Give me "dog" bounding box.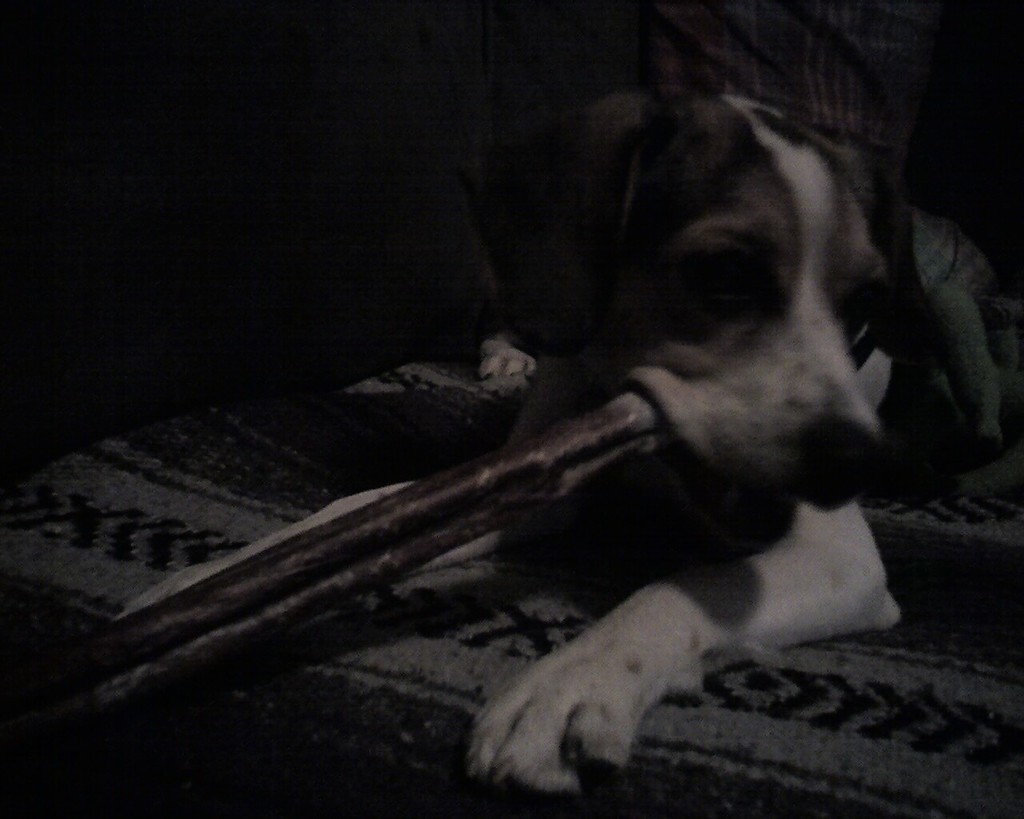
select_region(465, 89, 1022, 808).
